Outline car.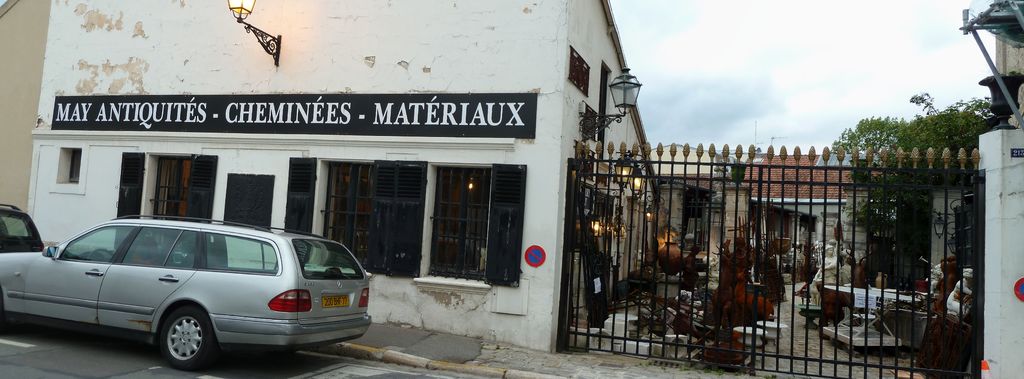
Outline: rect(0, 202, 43, 289).
